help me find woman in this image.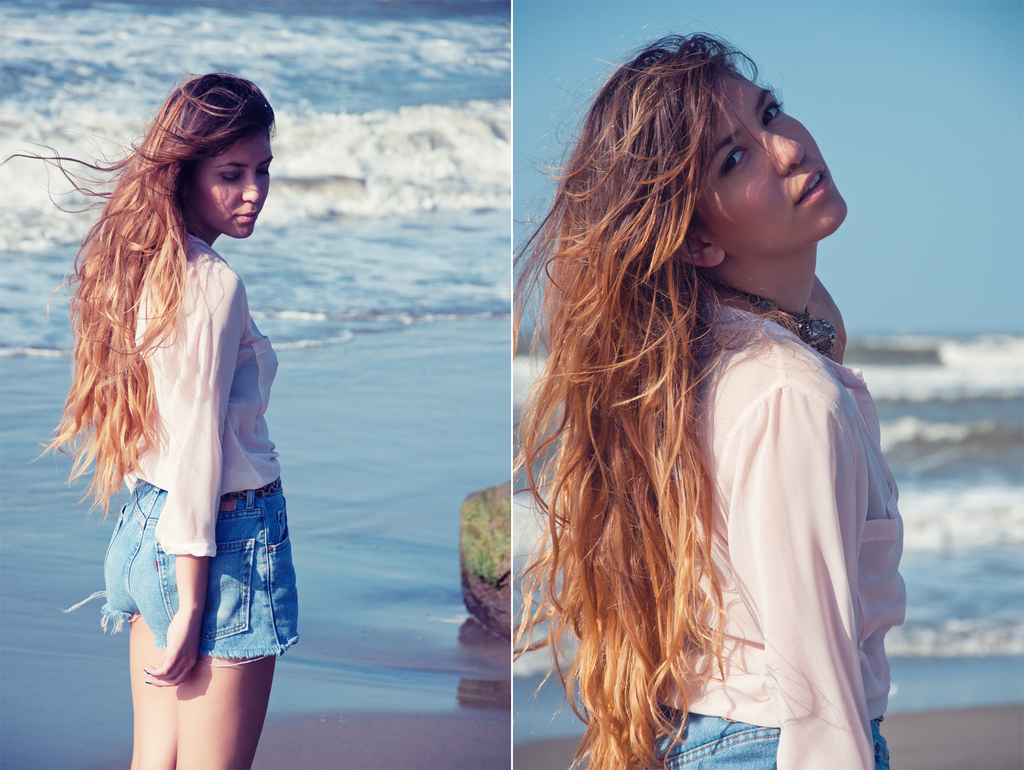
Found it: x1=0 y1=72 x2=305 y2=769.
